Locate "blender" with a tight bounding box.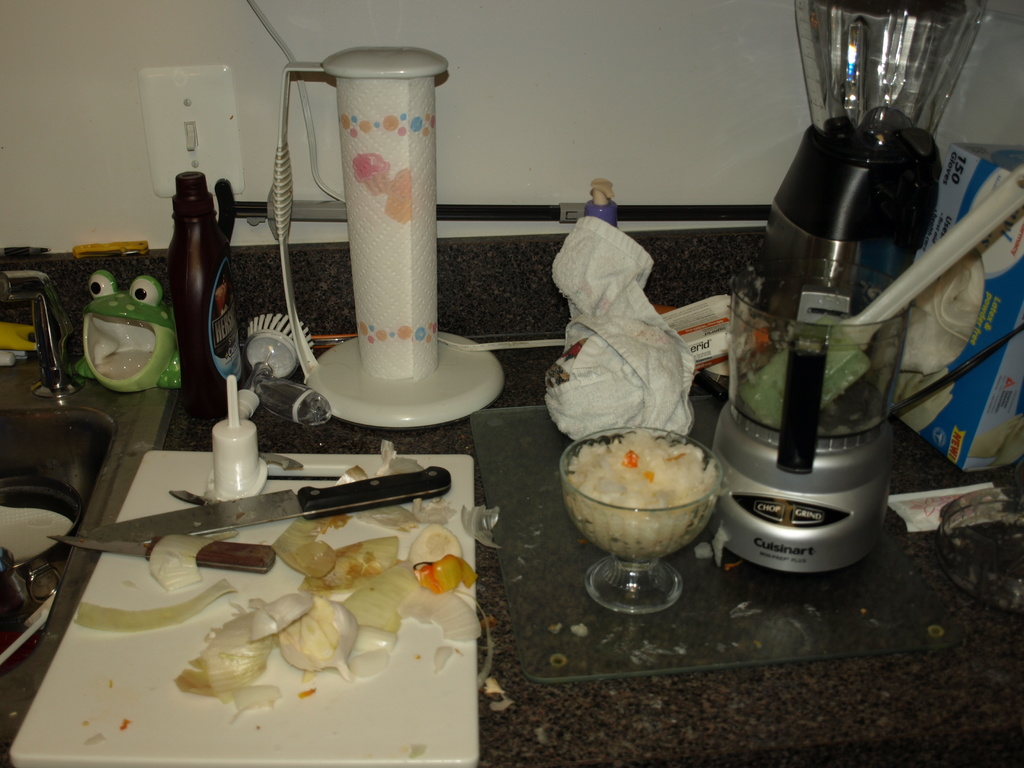
box(707, 257, 907, 580).
